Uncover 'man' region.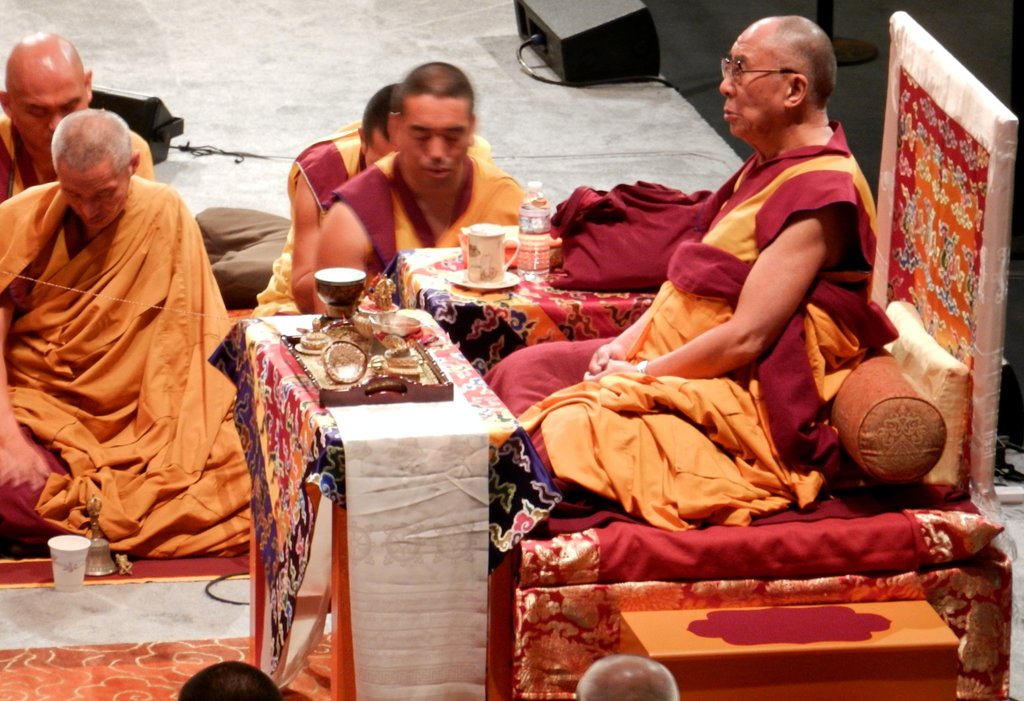
Uncovered: <box>515,12,906,533</box>.
